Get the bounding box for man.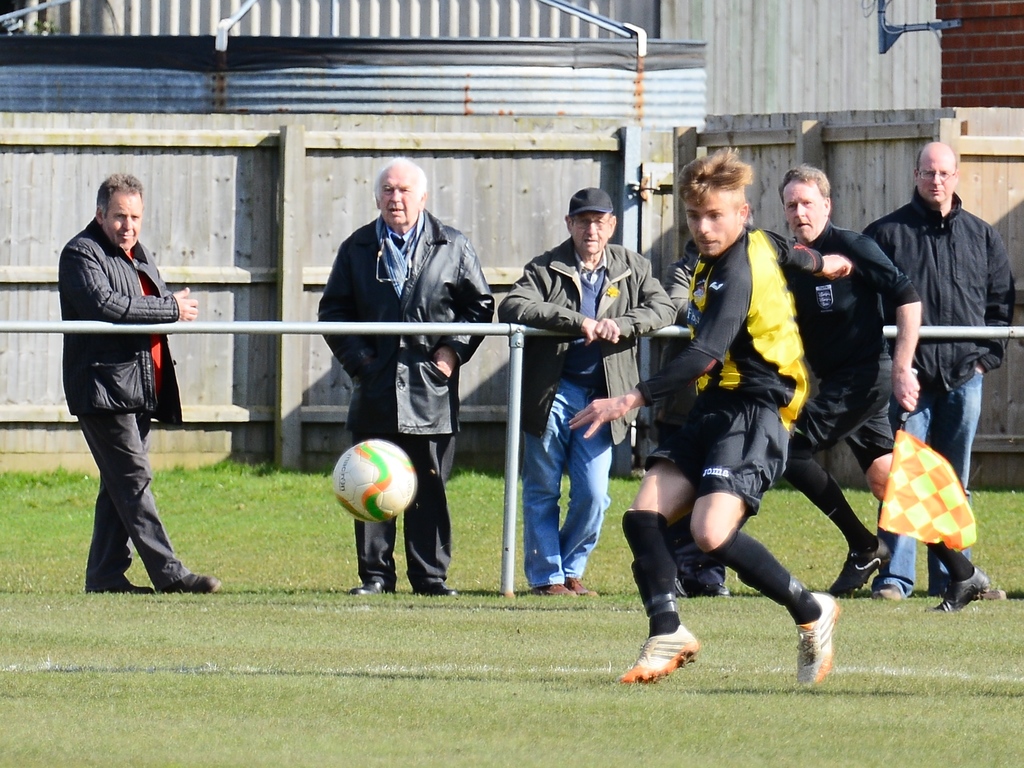
[left=317, top=158, right=494, bottom=599].
